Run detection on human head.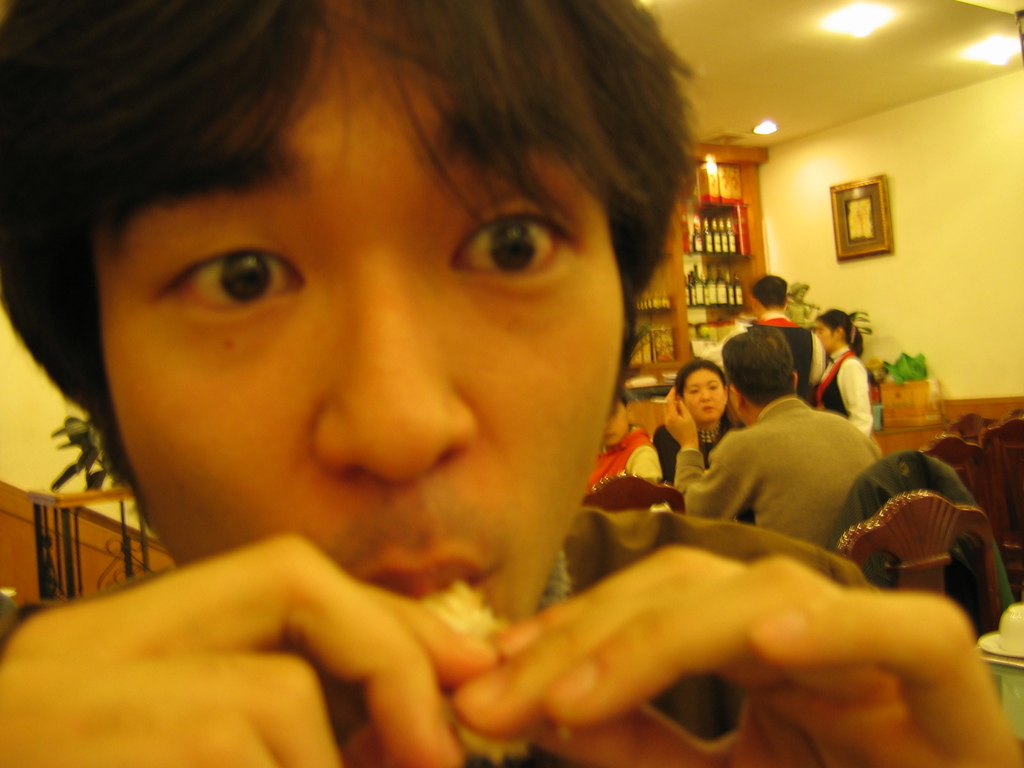
Result: [599, 395, 639, 447].
